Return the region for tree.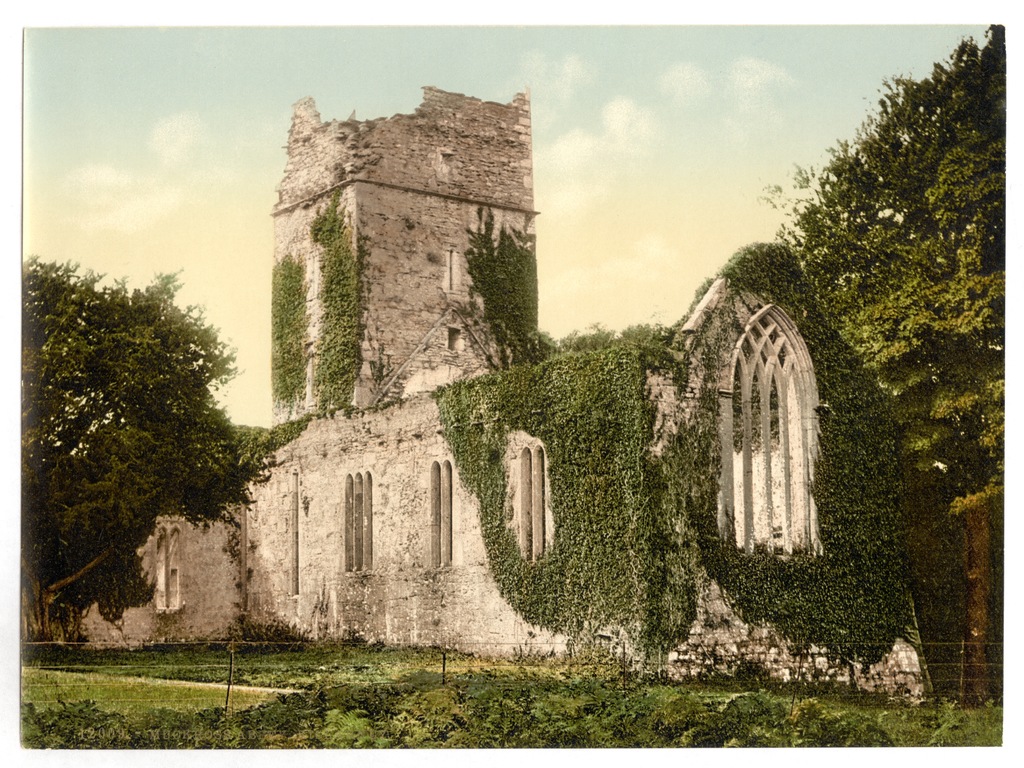
15, 246, 280, 653.
